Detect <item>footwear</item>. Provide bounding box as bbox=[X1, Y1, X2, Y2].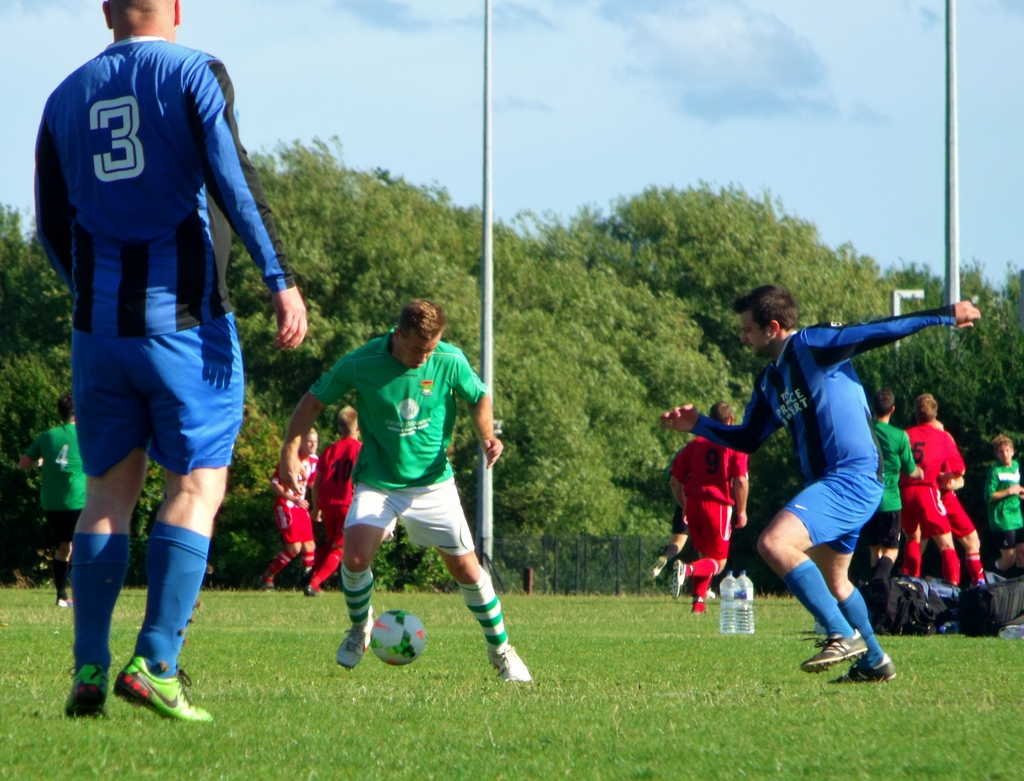
bbox=[304, 583, 321, 598].
